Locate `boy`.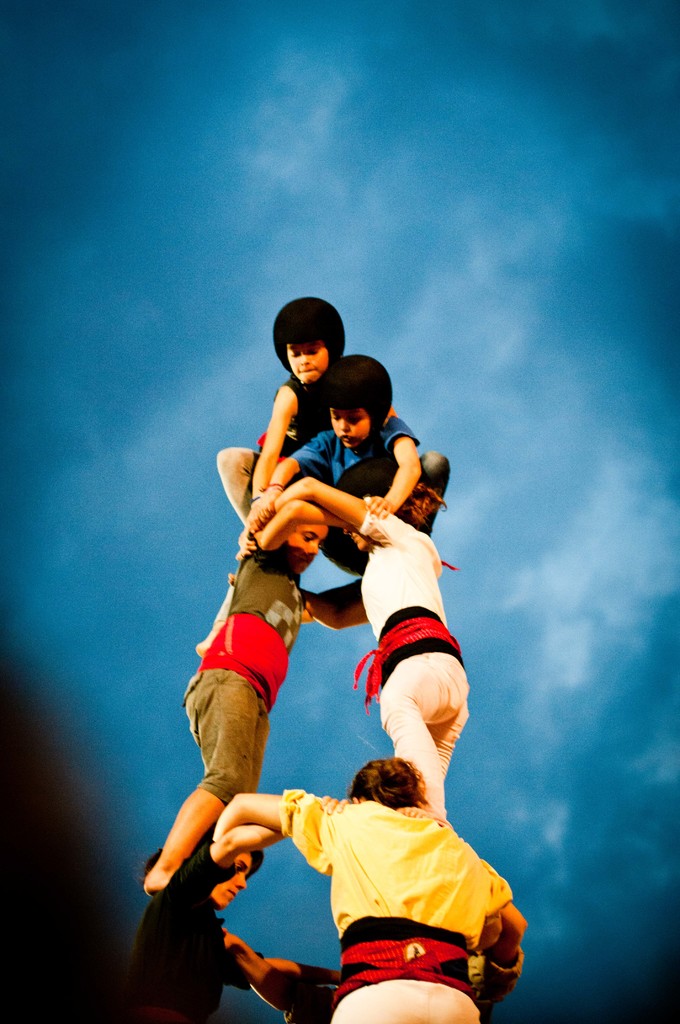
Bounding box: box(245, 356, 449, 579).
